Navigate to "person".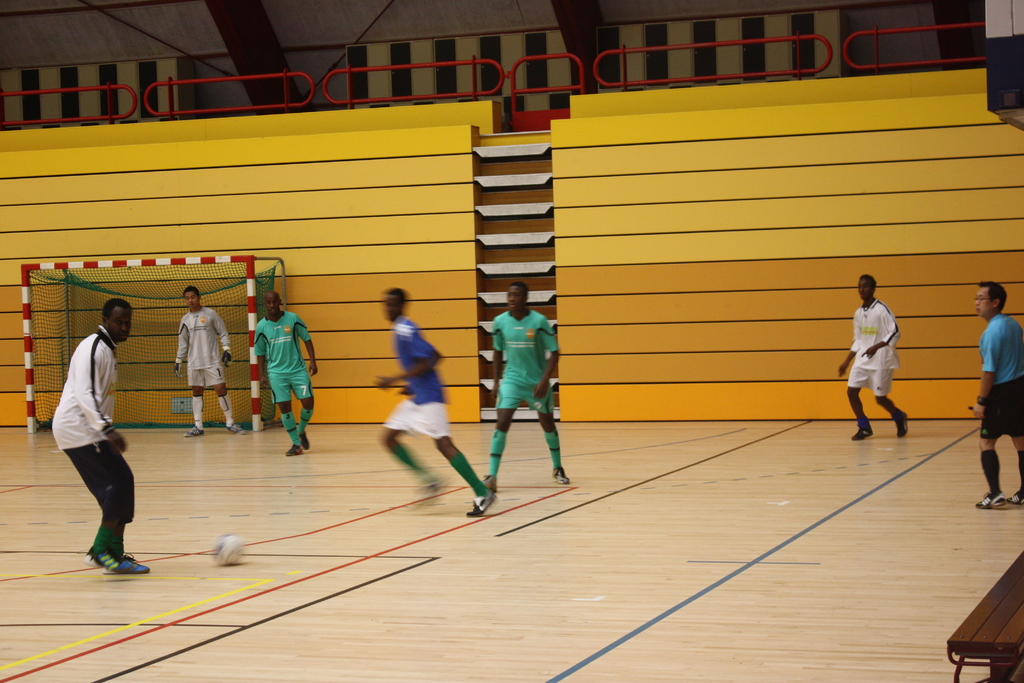
Navigation target: region(974, 285, 1023, 507).
